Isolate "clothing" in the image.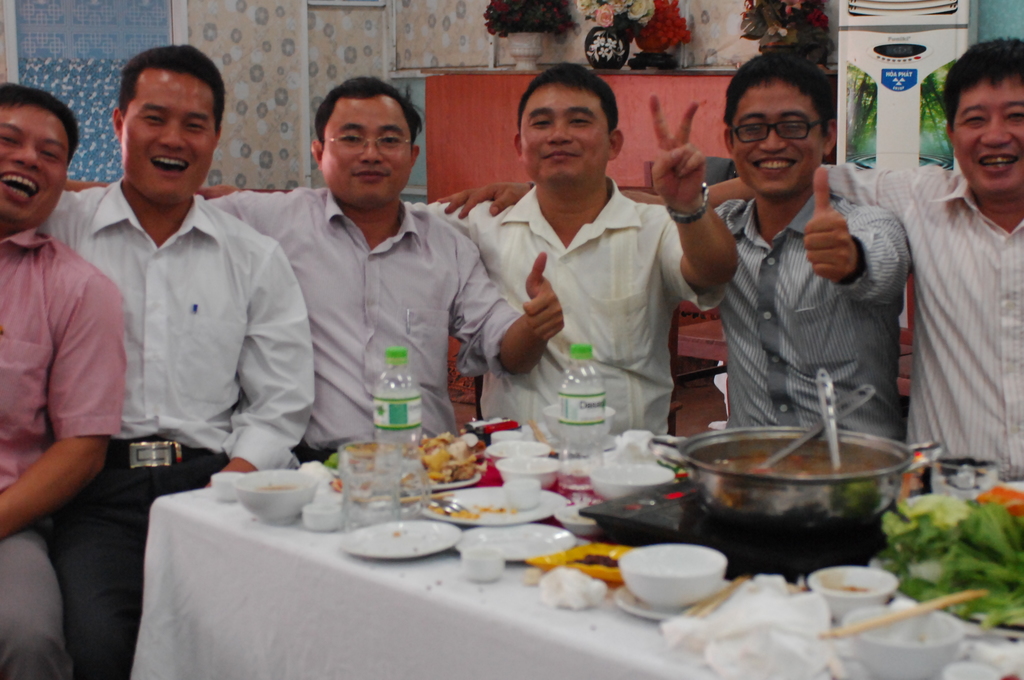
Isolated region: l=713, t=172, r=913, b=461.
